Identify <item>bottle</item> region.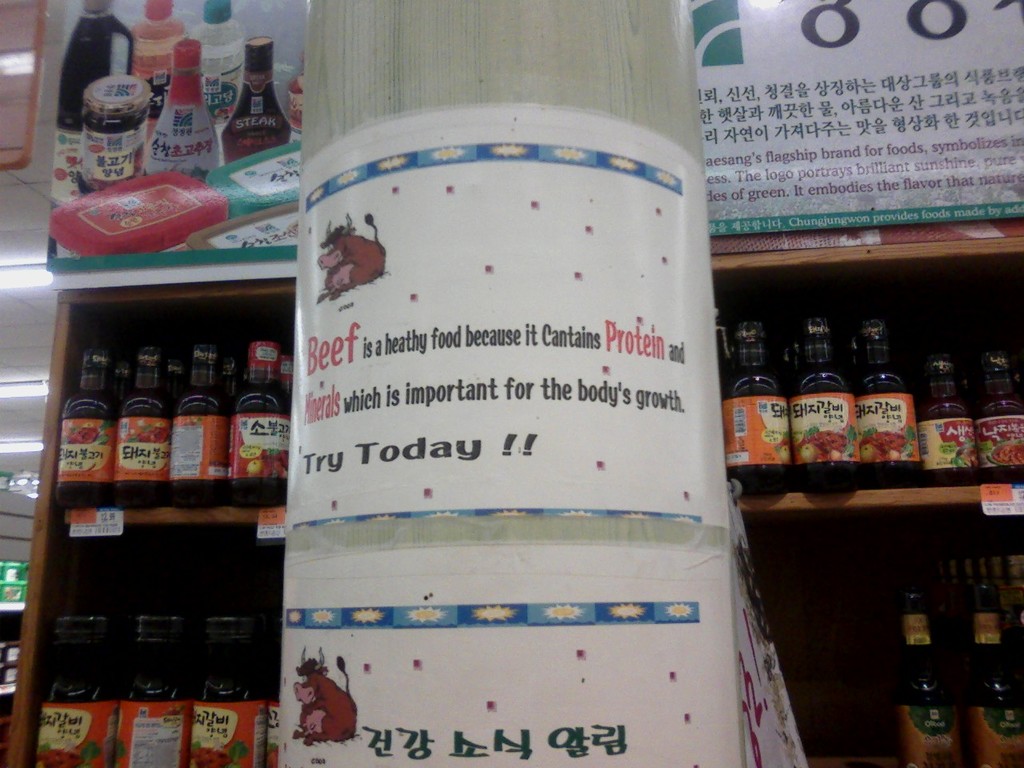
Region: 221/34/293/166.
